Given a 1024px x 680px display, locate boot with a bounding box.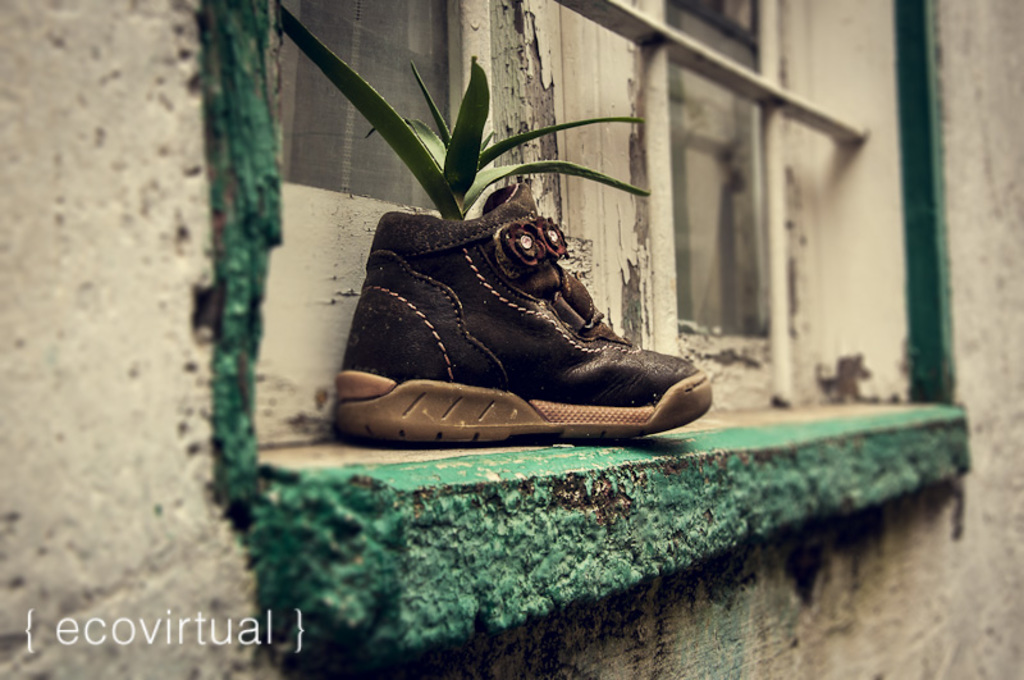
Located: region(337, 190, 677, 449).
